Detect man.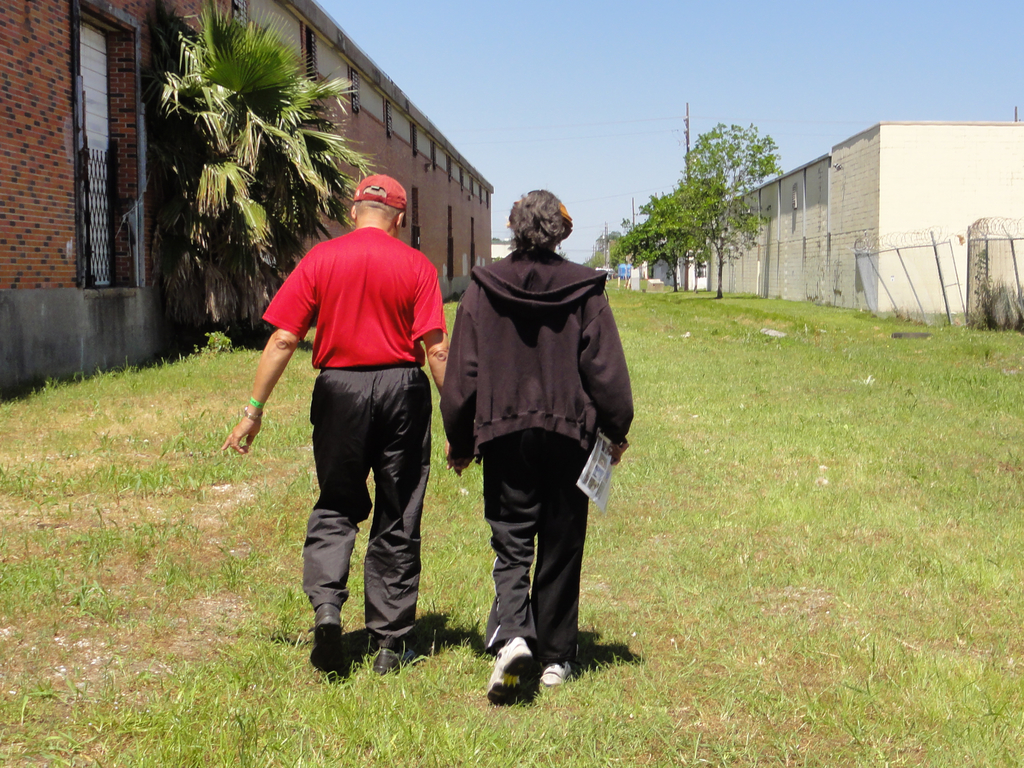
Detected at [x1=270, y1=164, x2=444, y2=696].
